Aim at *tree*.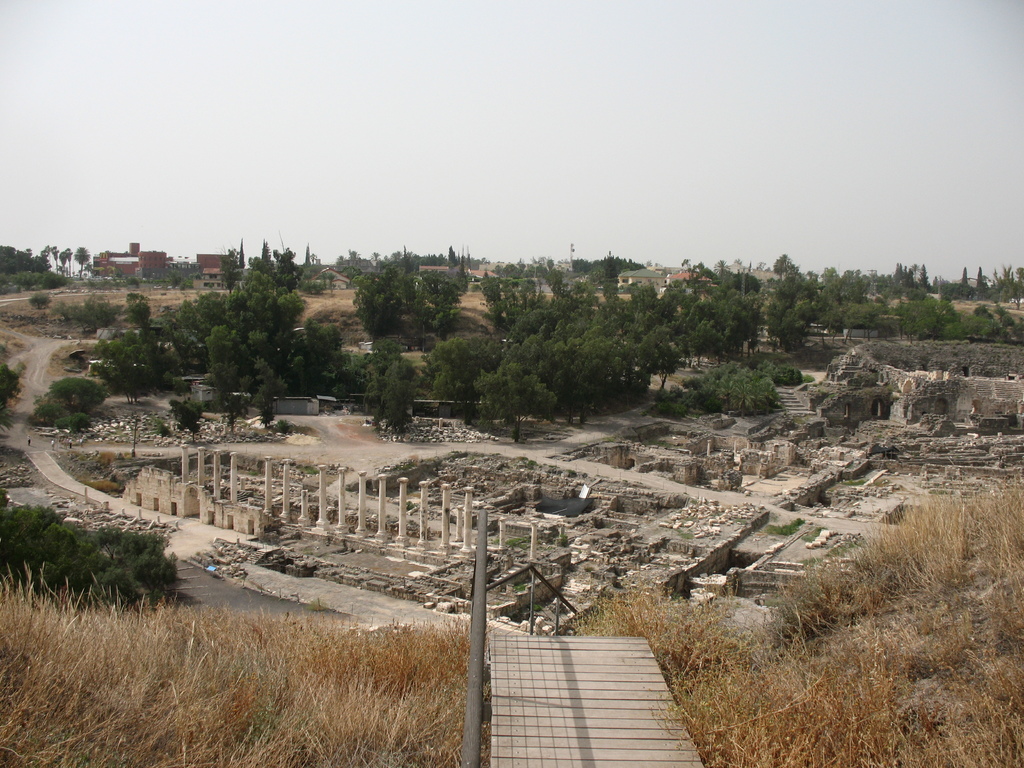
Aimed at <region>503, 306, 559, 359</region>.
